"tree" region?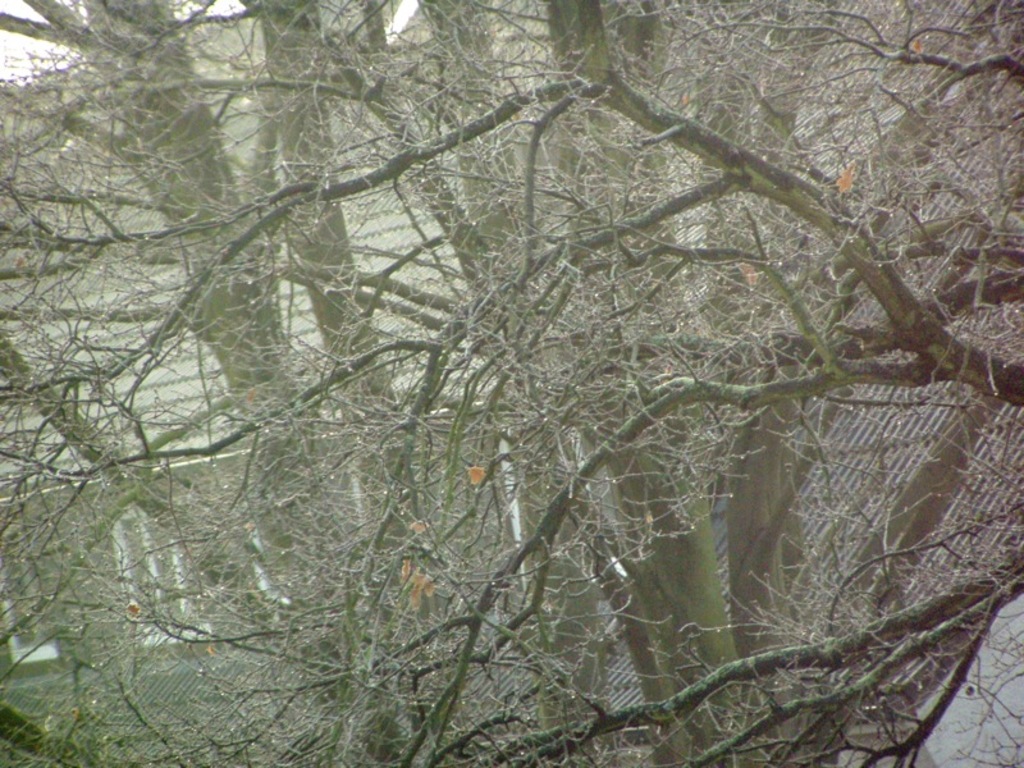
pyautogui.locateOnScreen(18, 12, 1009, 726)
